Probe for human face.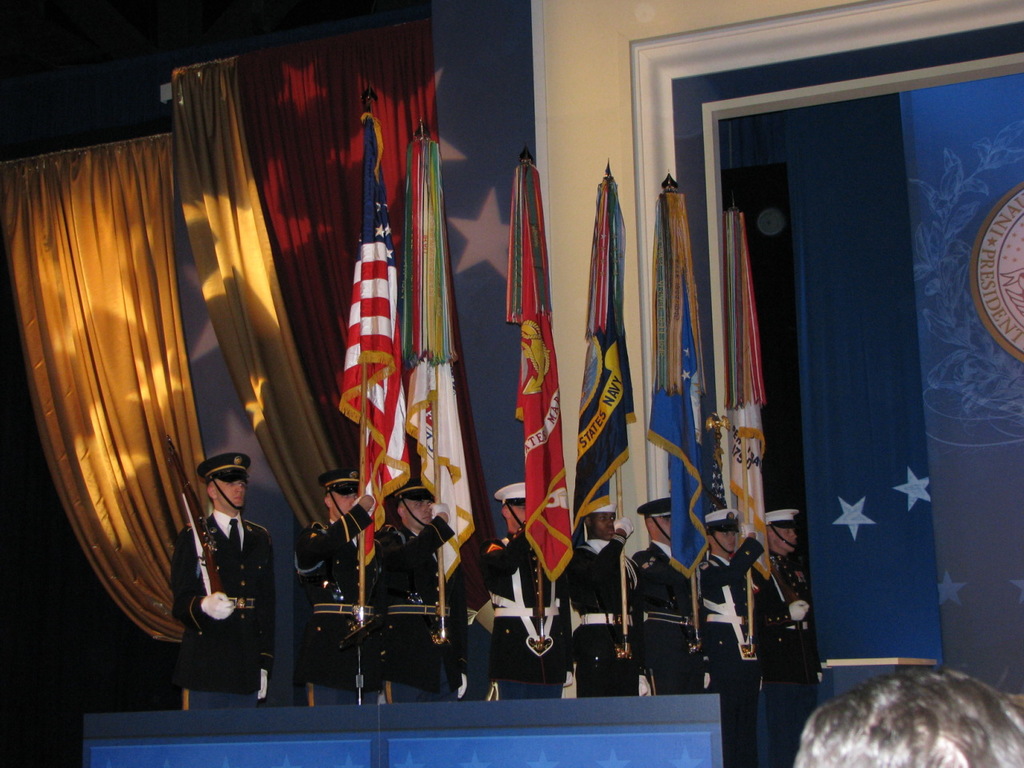
Probe result: 662/518/670/538.
